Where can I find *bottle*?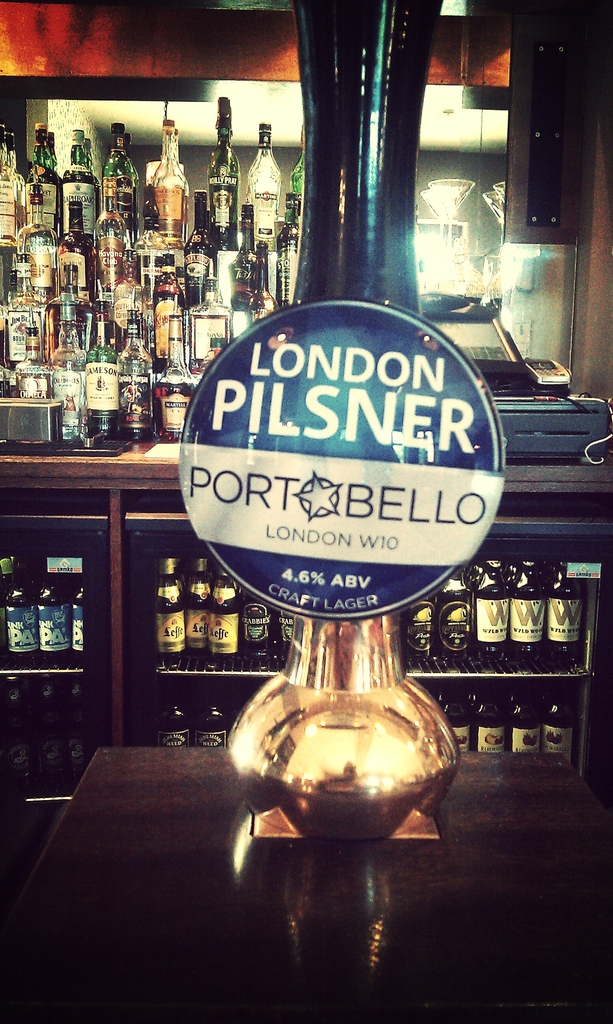
You can find it at (211, 564, 233, 660).
